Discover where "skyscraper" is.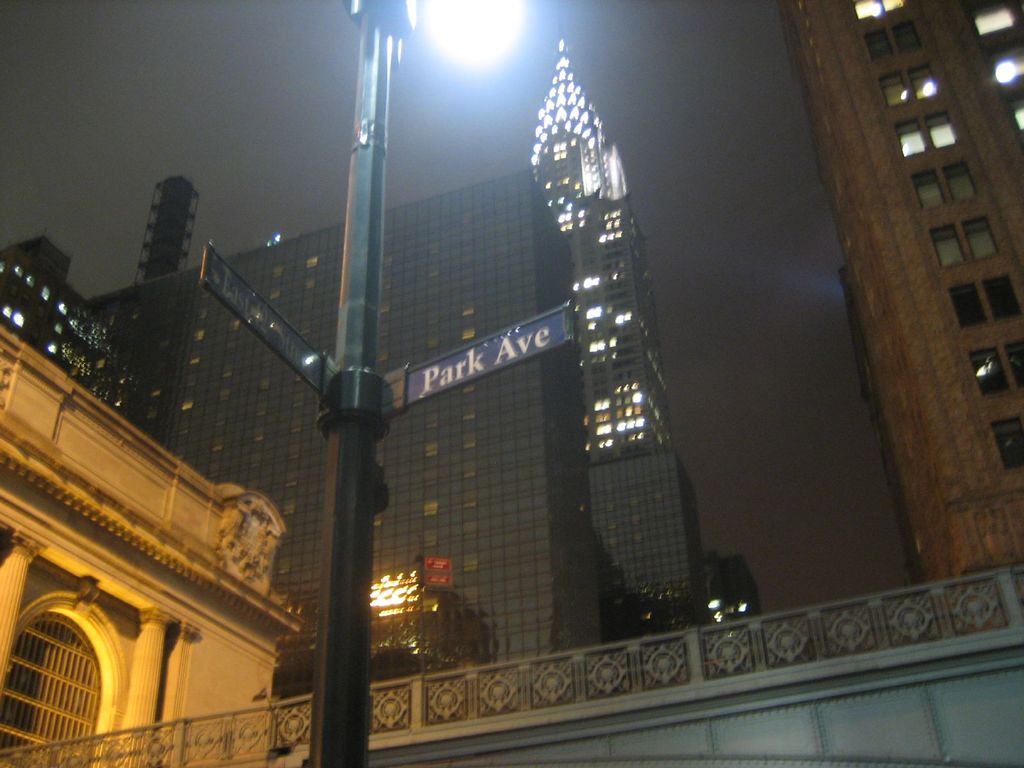
Discovered at 0,244,125,421.
